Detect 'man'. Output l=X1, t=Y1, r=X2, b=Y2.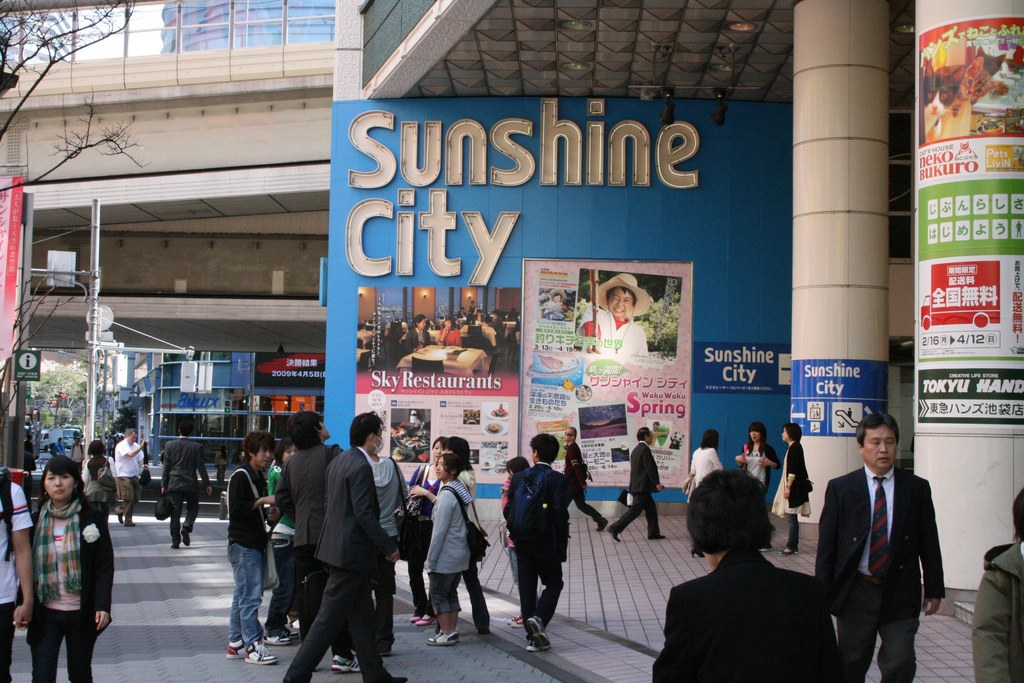
l=827, t=406, r=948, b=673.
